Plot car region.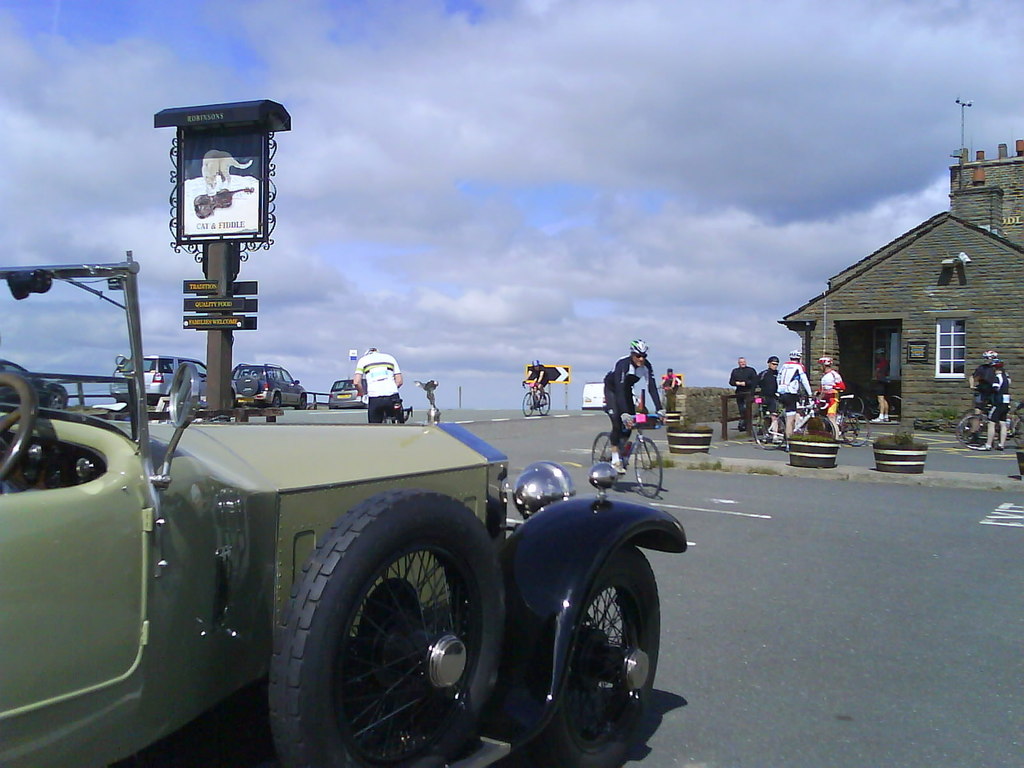
Plotted at (328, 377, 369, 410).
